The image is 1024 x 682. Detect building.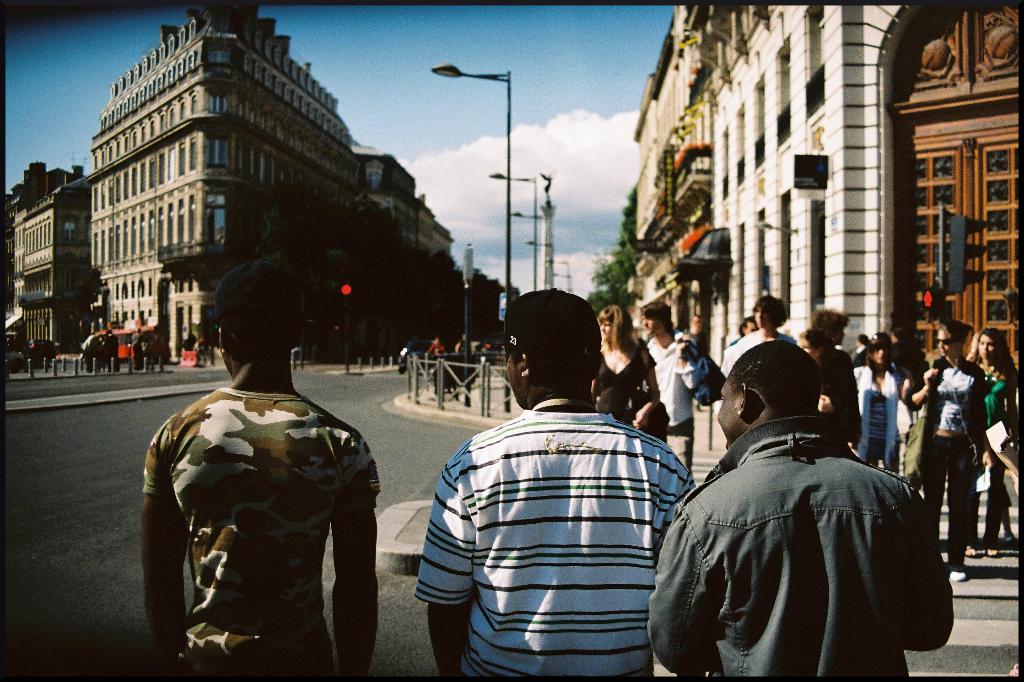
Detection: 681, 4, 1021, 435.
